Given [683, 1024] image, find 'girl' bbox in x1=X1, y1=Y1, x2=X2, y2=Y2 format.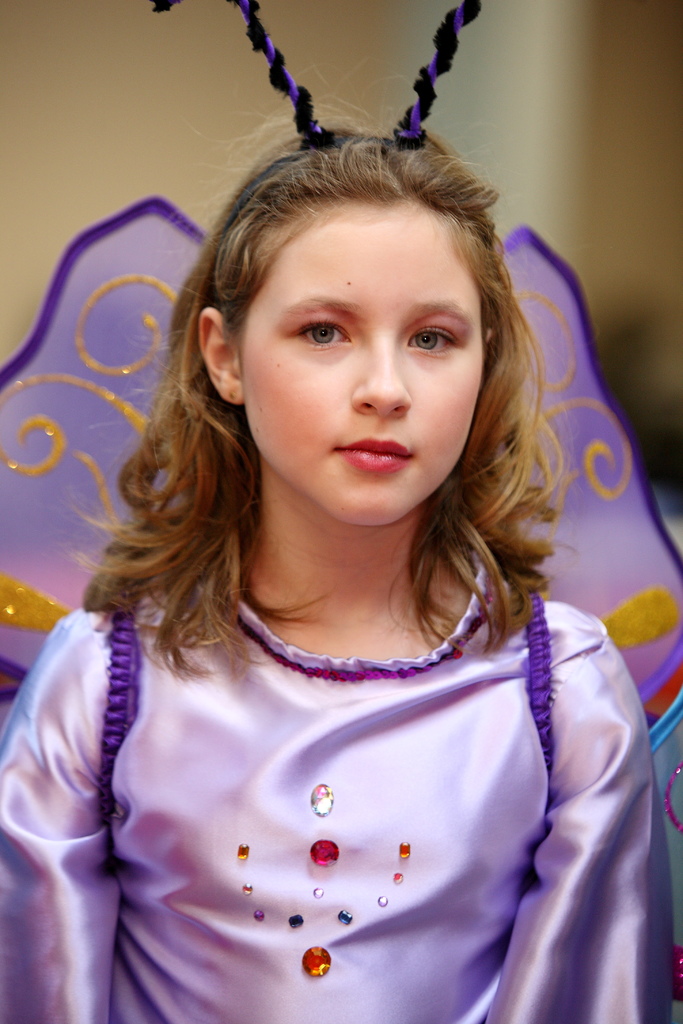
x1=0, y1=111, x2=682, y2=1023.
